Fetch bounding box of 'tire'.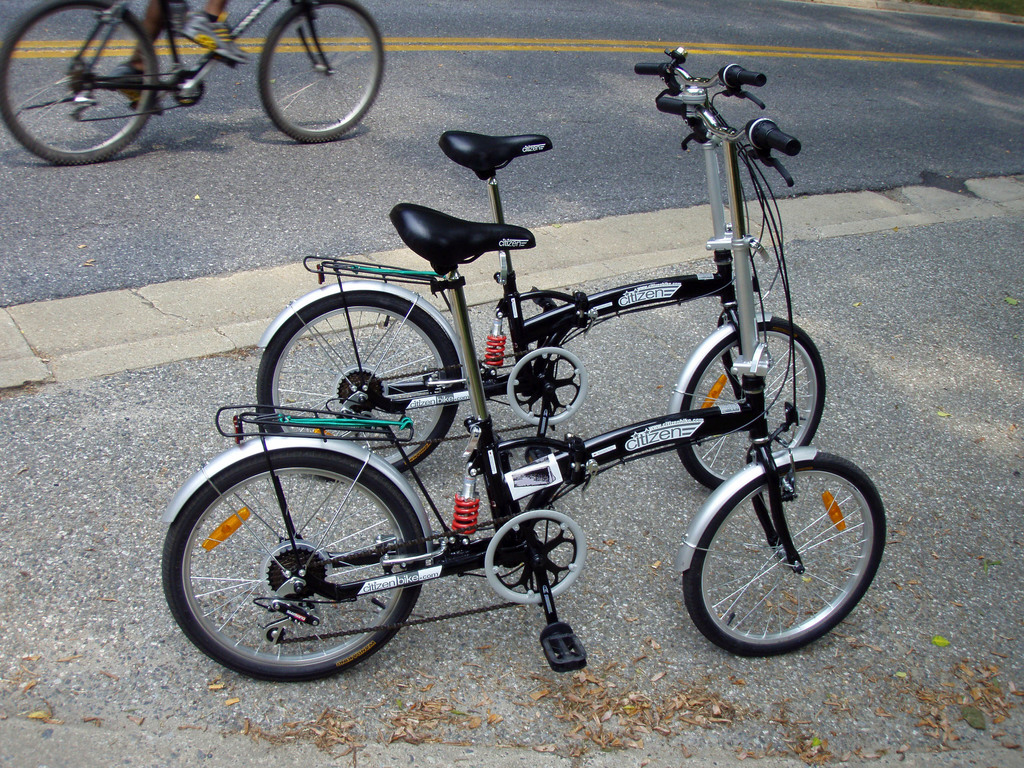
Bbox: 256, 0, 385, 142.
